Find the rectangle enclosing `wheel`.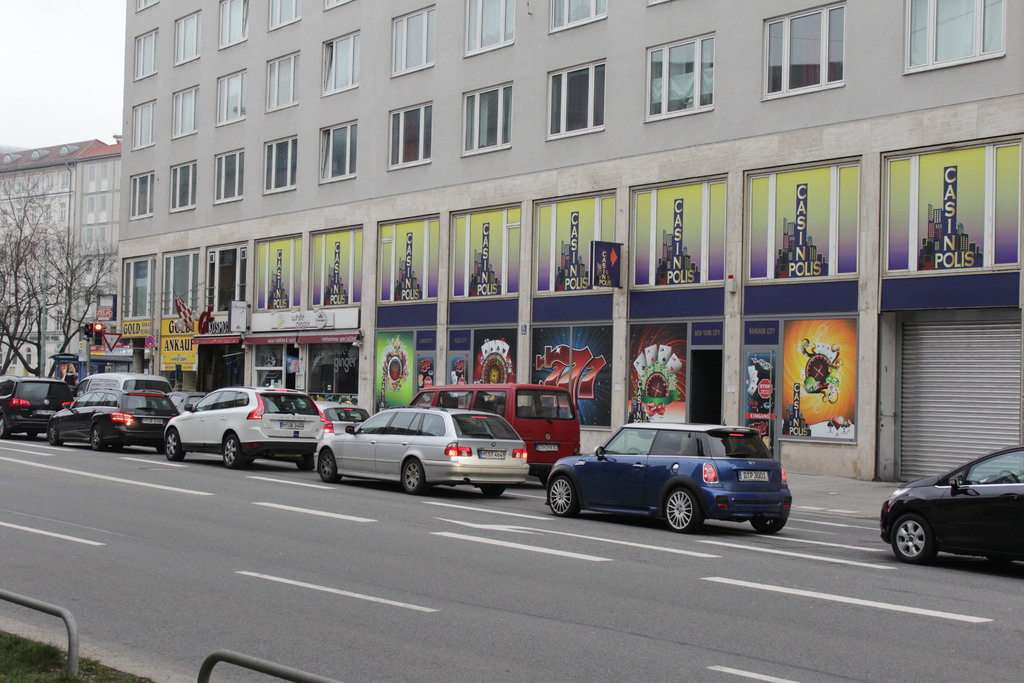
x1=49 y1=423 x2=60 y2=447.
